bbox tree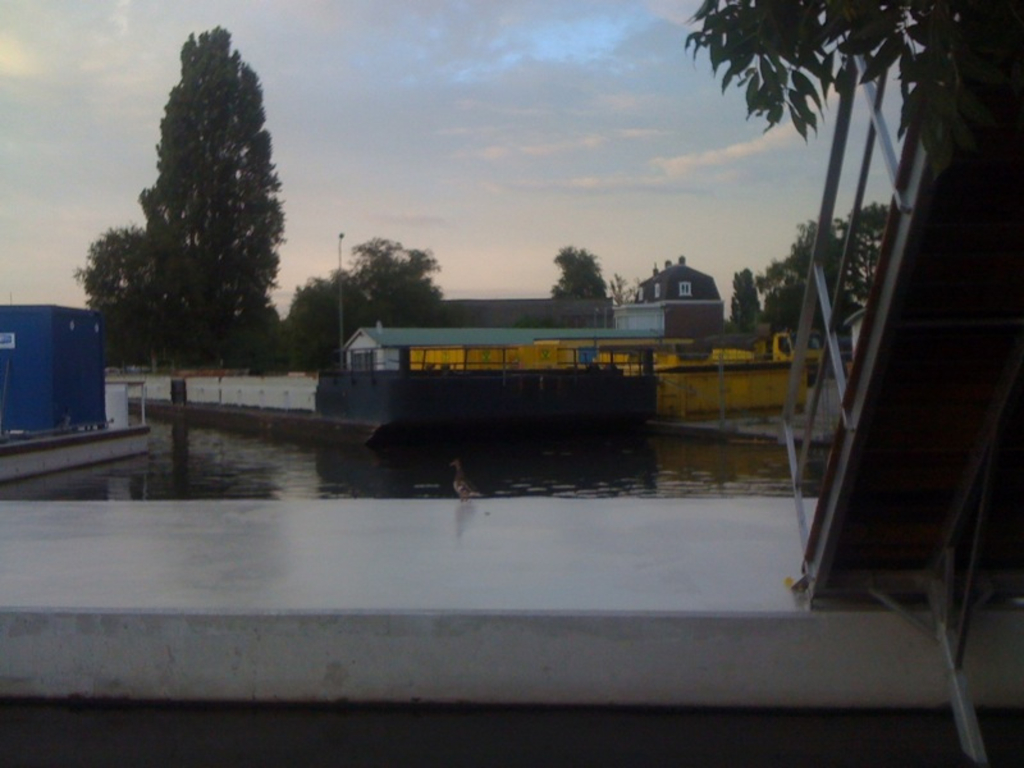
l=837, t=184, r=897, b=314
